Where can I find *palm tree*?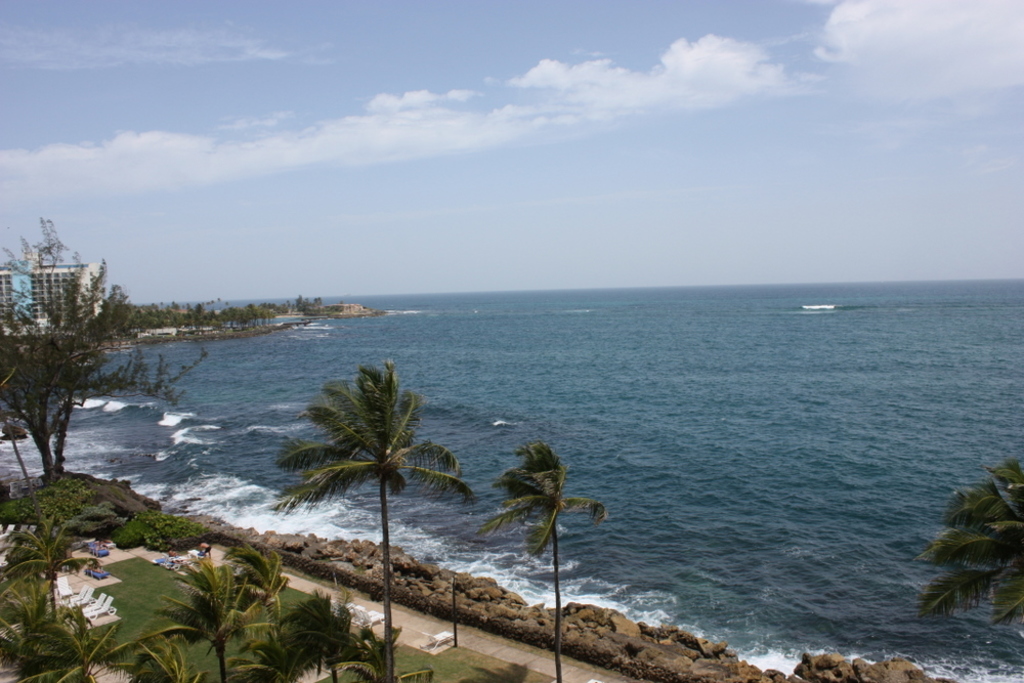
You can find it at l=279, t=357, r=474, b=682.
